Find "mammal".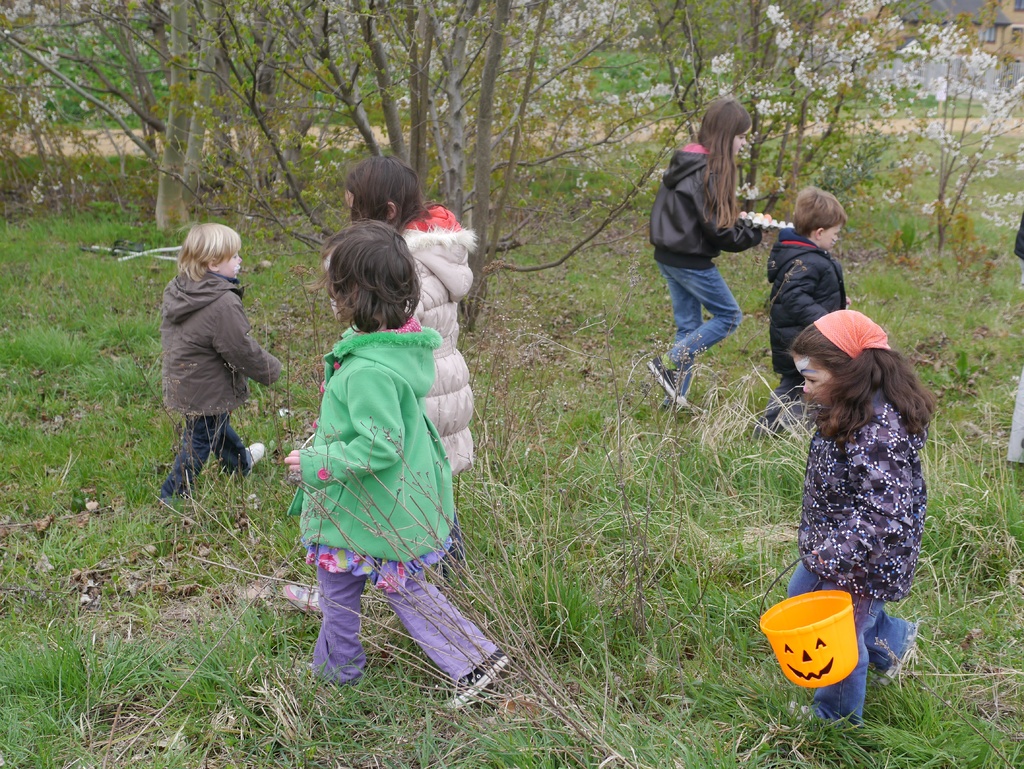
Rect(641, 93, 771, 423).
